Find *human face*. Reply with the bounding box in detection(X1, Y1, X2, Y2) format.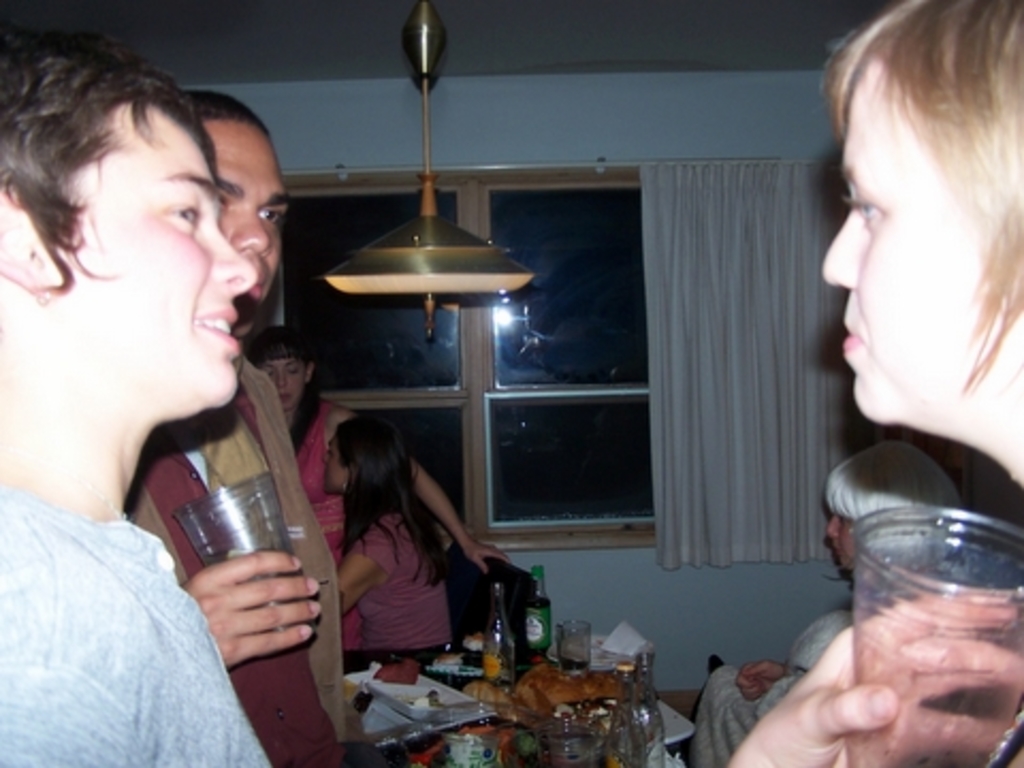
detection(828, 506, 855, 572).
